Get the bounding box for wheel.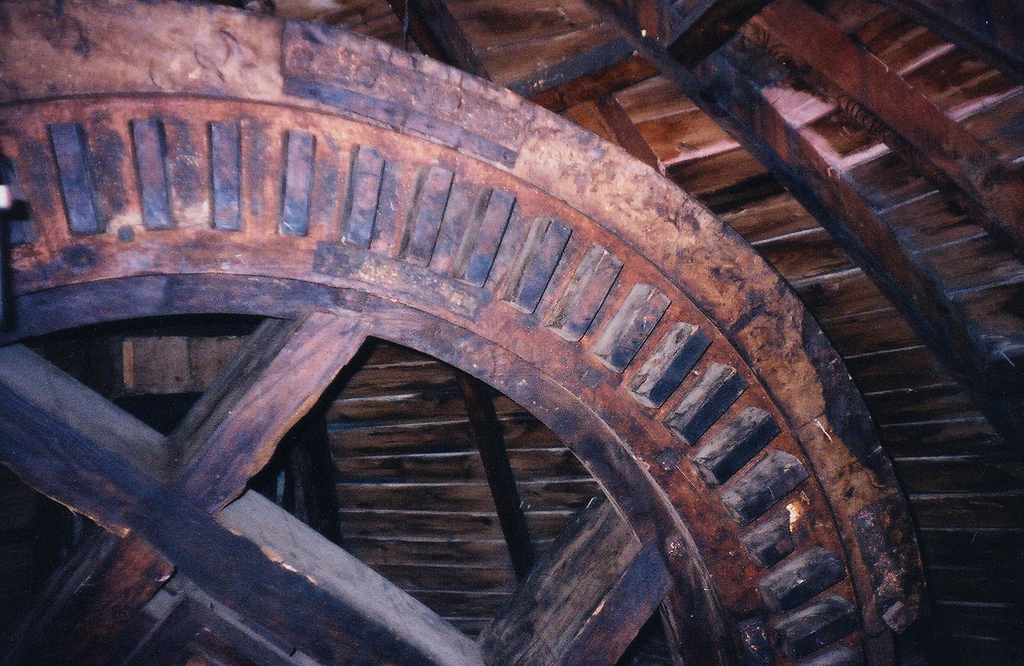
locate(29, 10, 891, 665).
